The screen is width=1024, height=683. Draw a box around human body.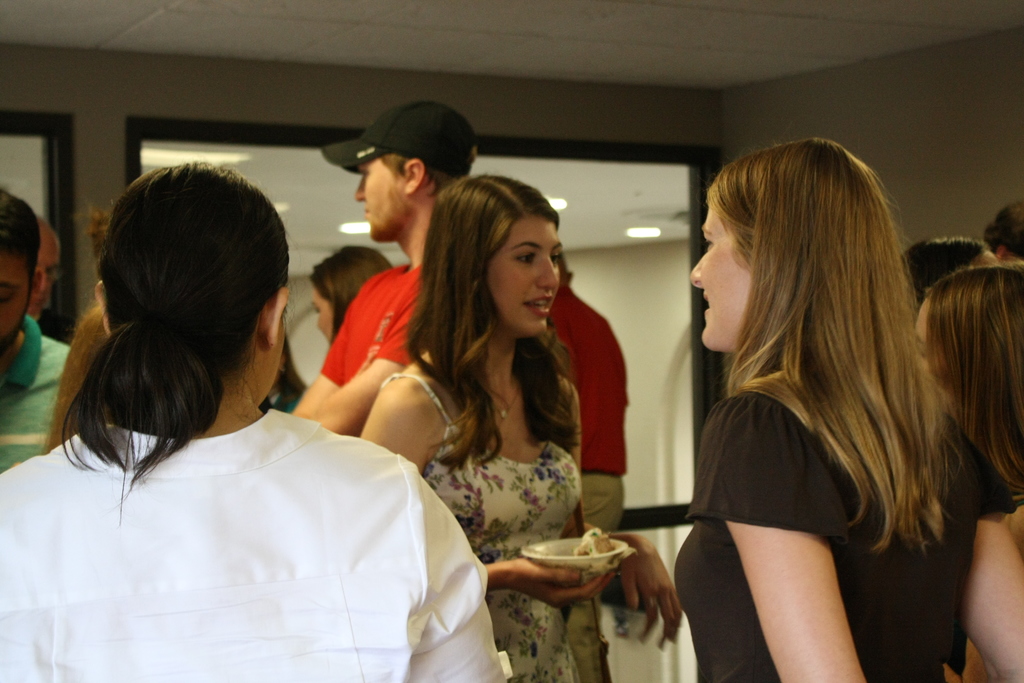
601 114 947 682.
